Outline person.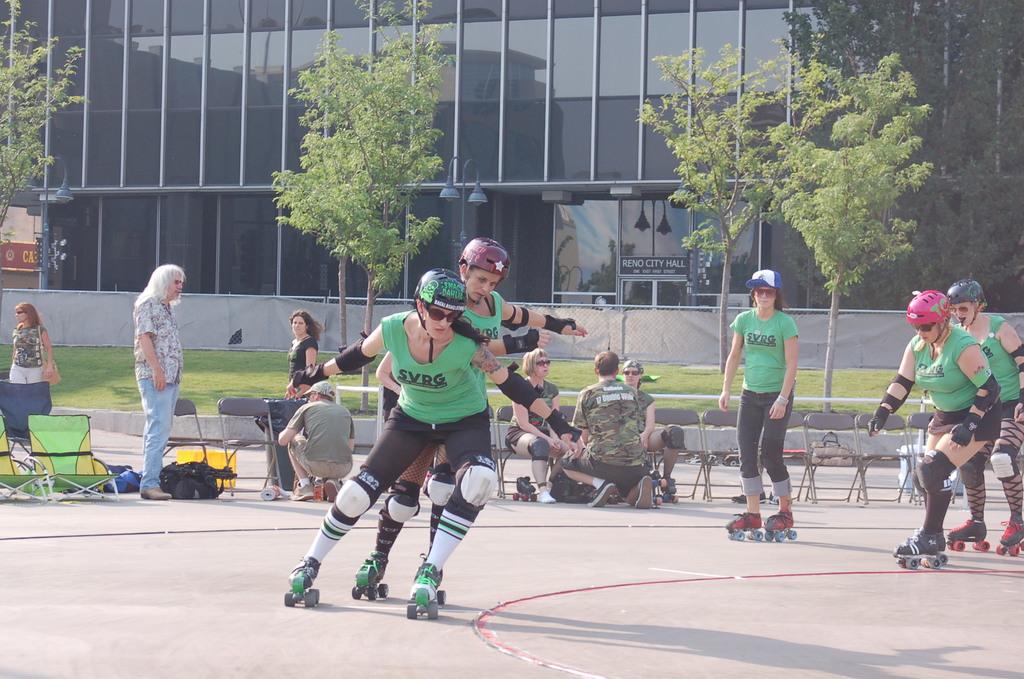
Outline: box(287, 312, 325, 384).
